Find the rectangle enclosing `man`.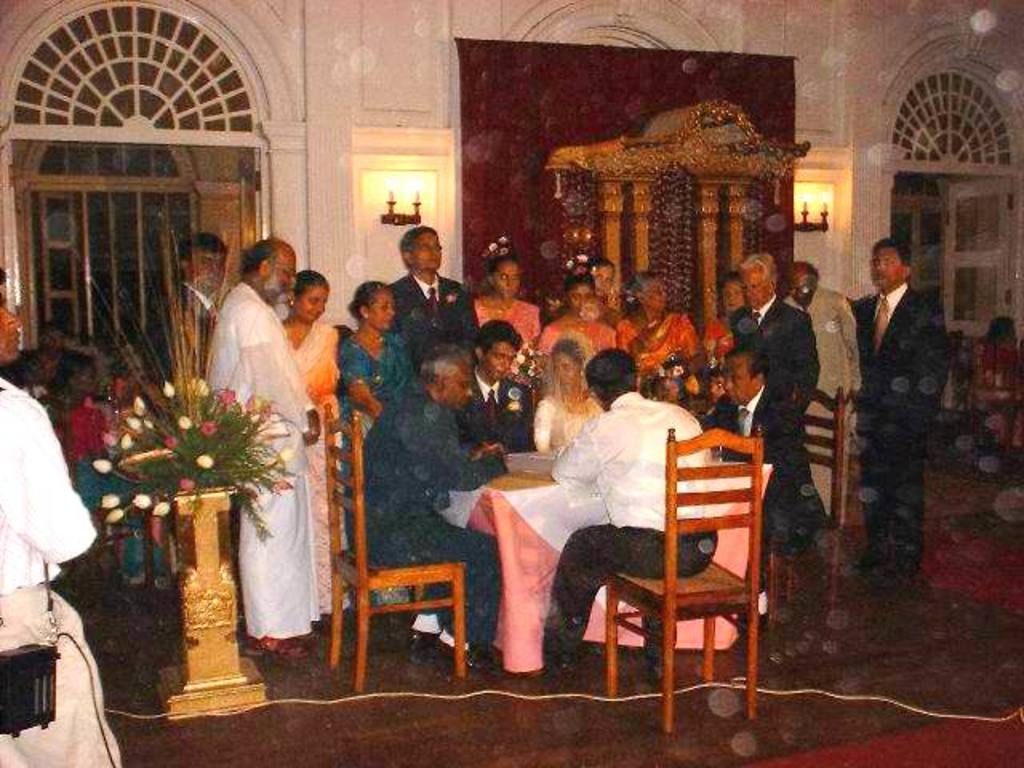
707,349,829,626.
